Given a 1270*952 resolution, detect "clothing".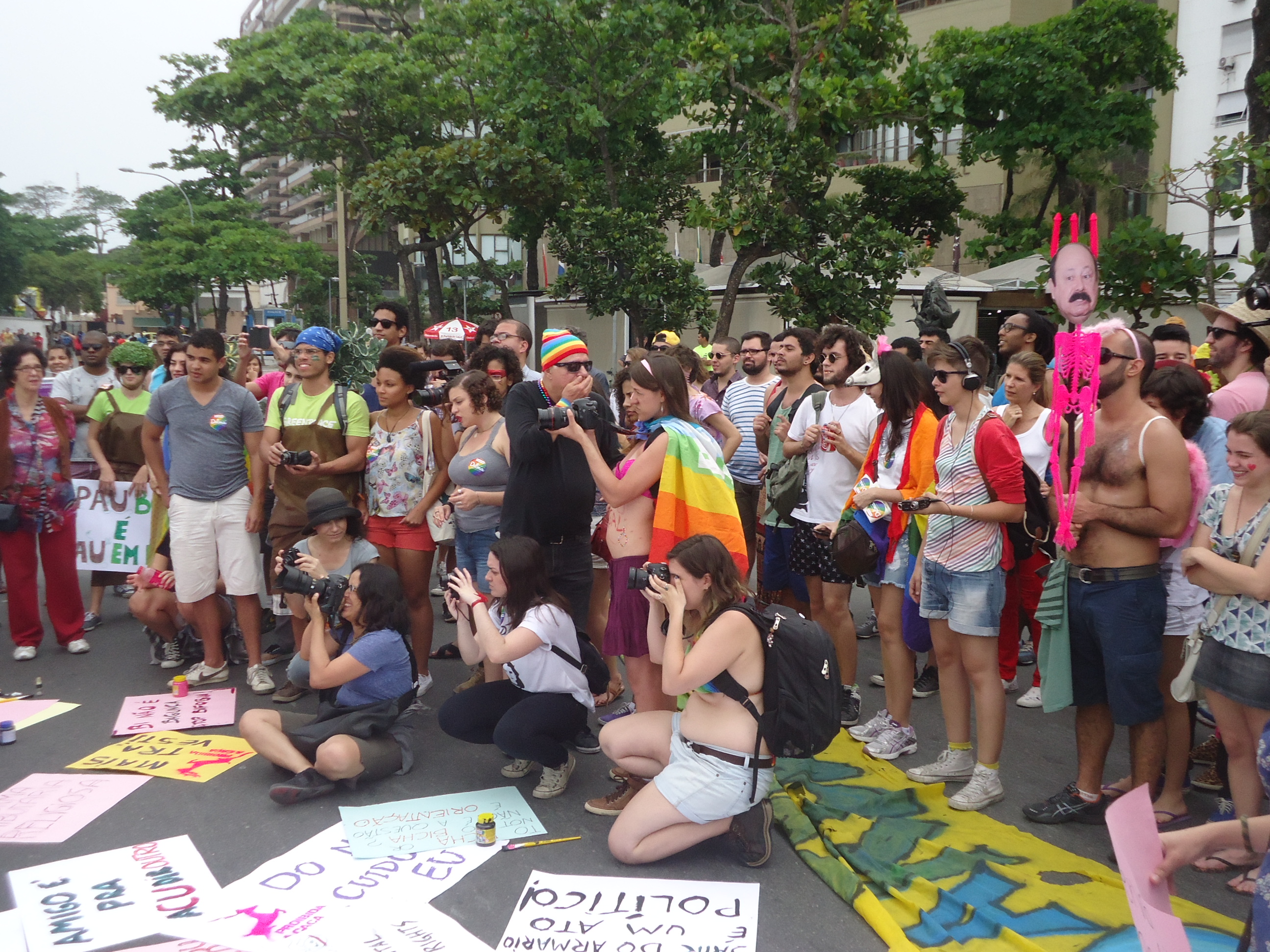
583 203 601 238.
